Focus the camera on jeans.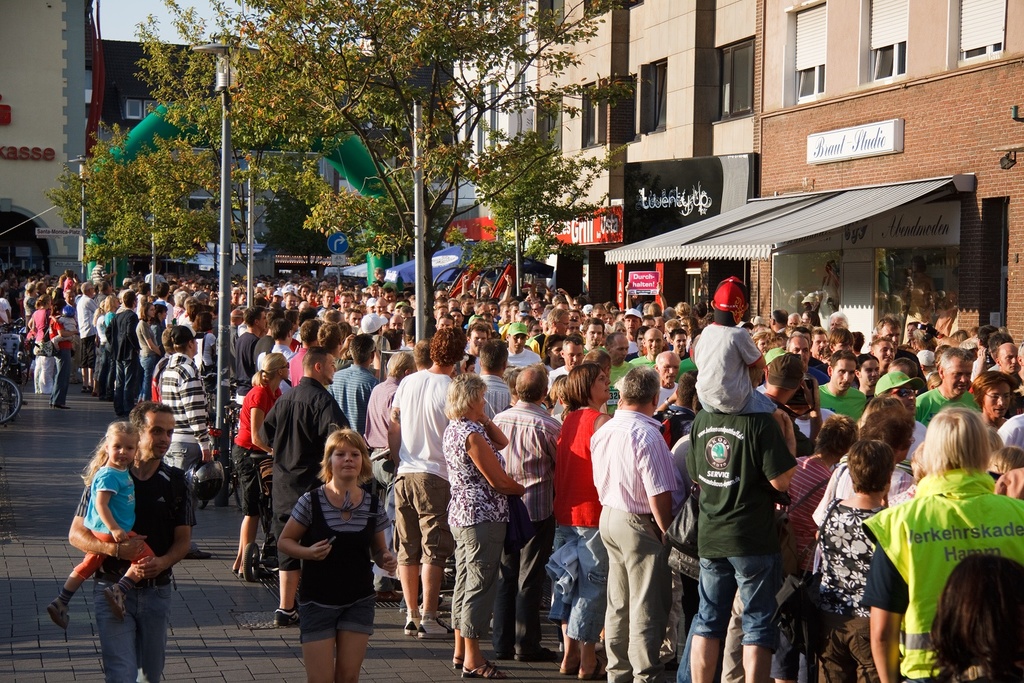
Focus region: region(48, 348, 66, 398).
